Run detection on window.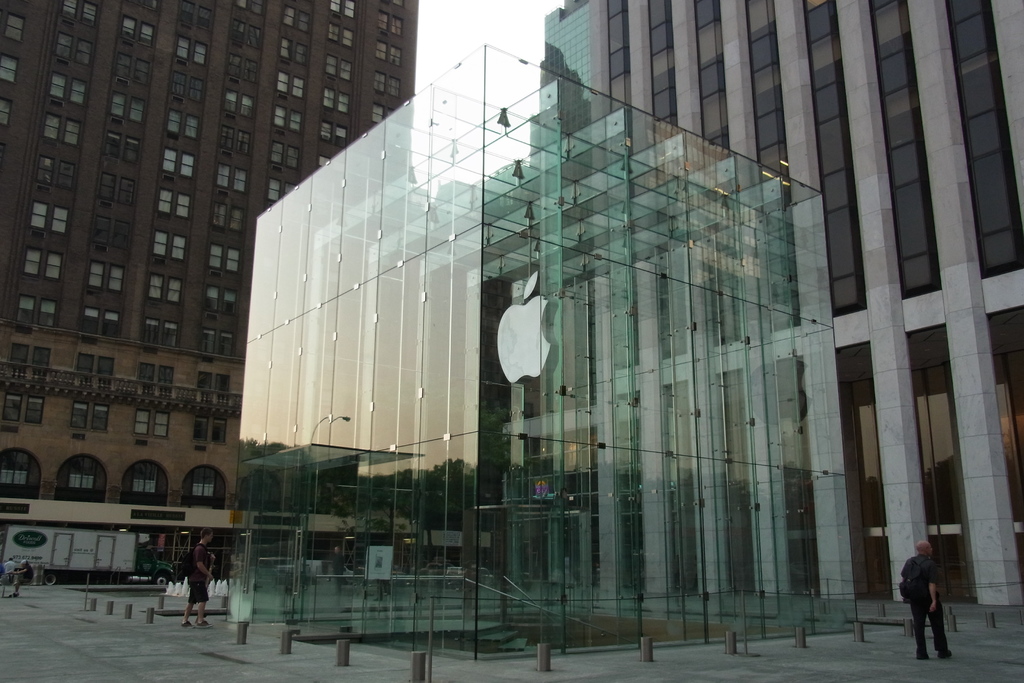
Result: bbox=(0, 56, 17, 81).
